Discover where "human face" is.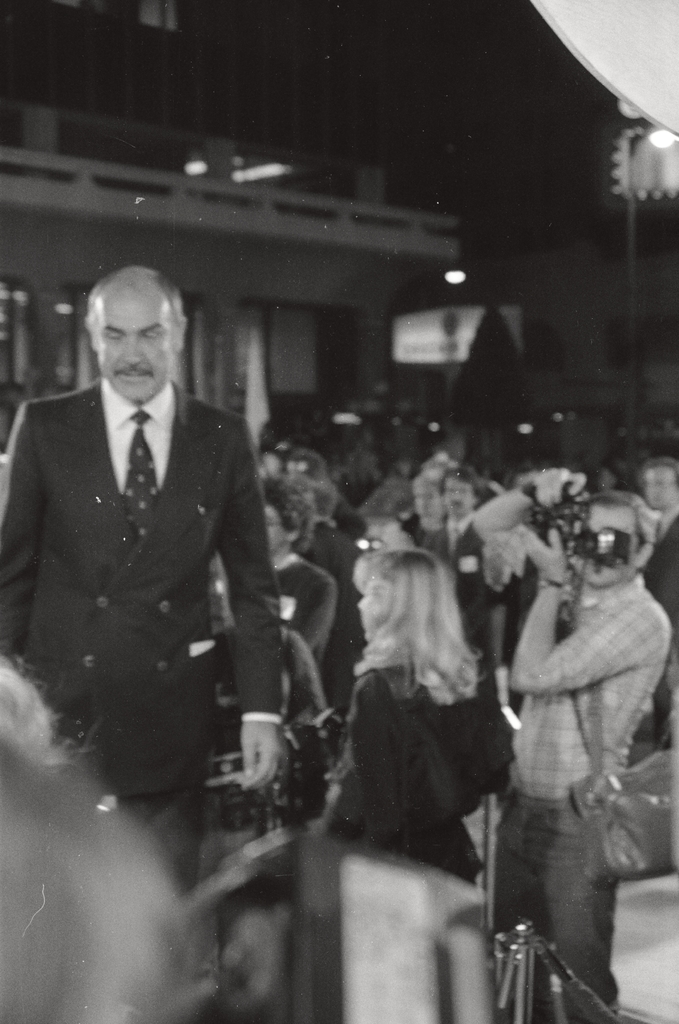
Discovered at 353 569 398 637.
